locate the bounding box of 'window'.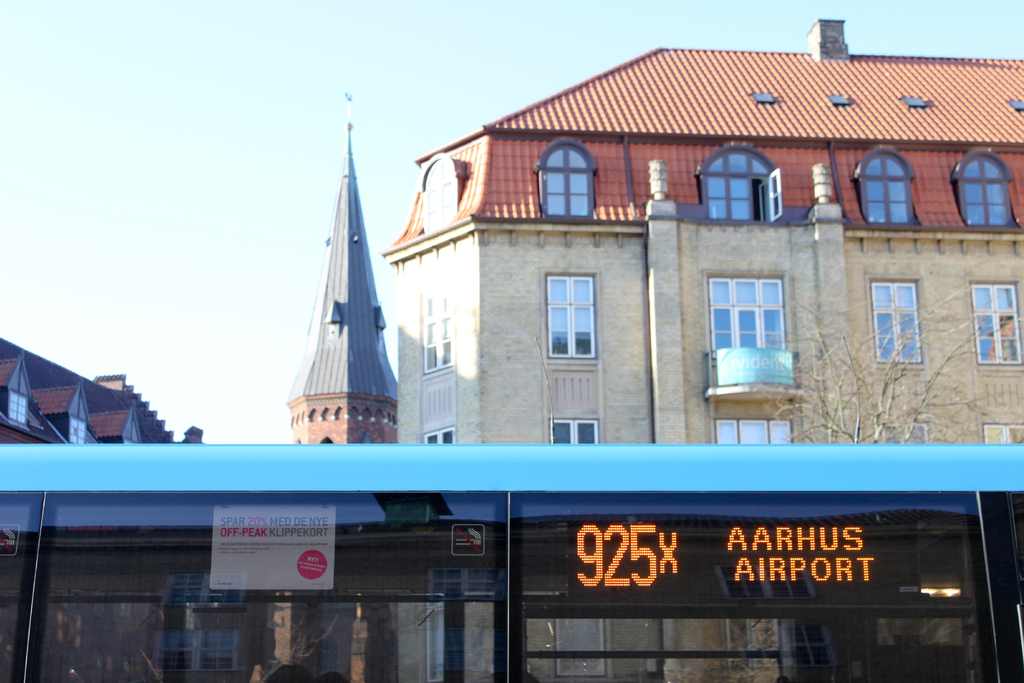
Bounding box: left=419, top=147, right=468, bottom=231.
